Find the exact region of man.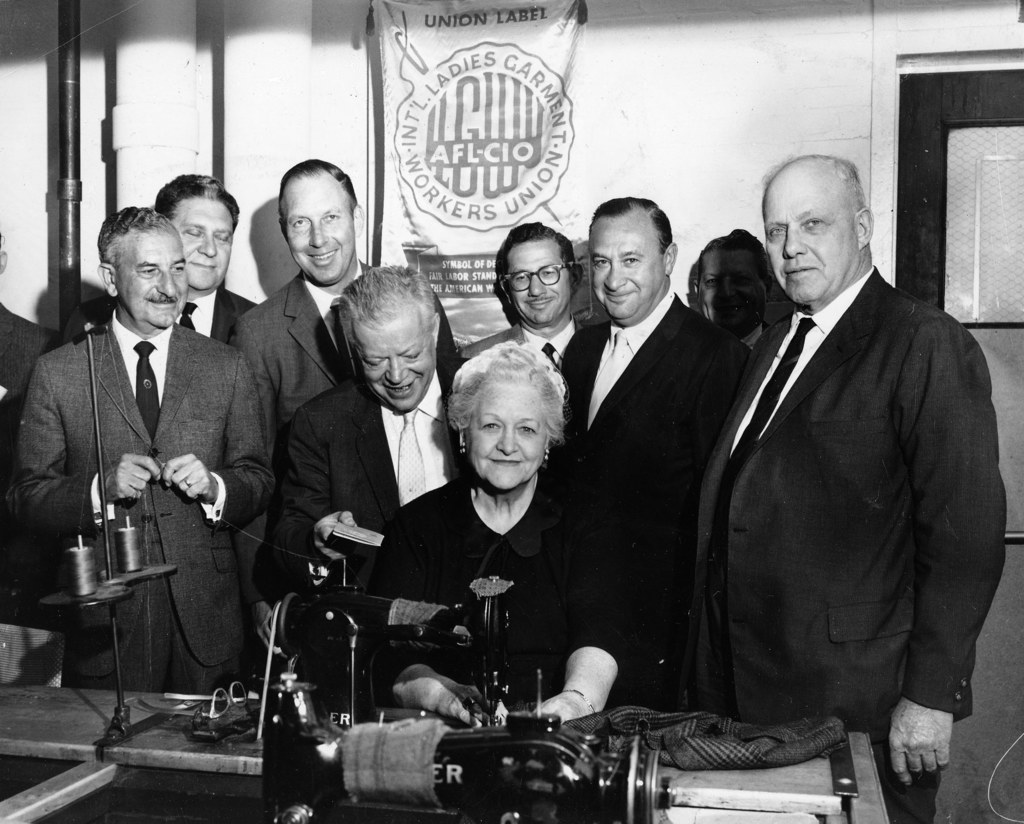
Exact region: (left=459, top=218, right=584, bottom=372).
